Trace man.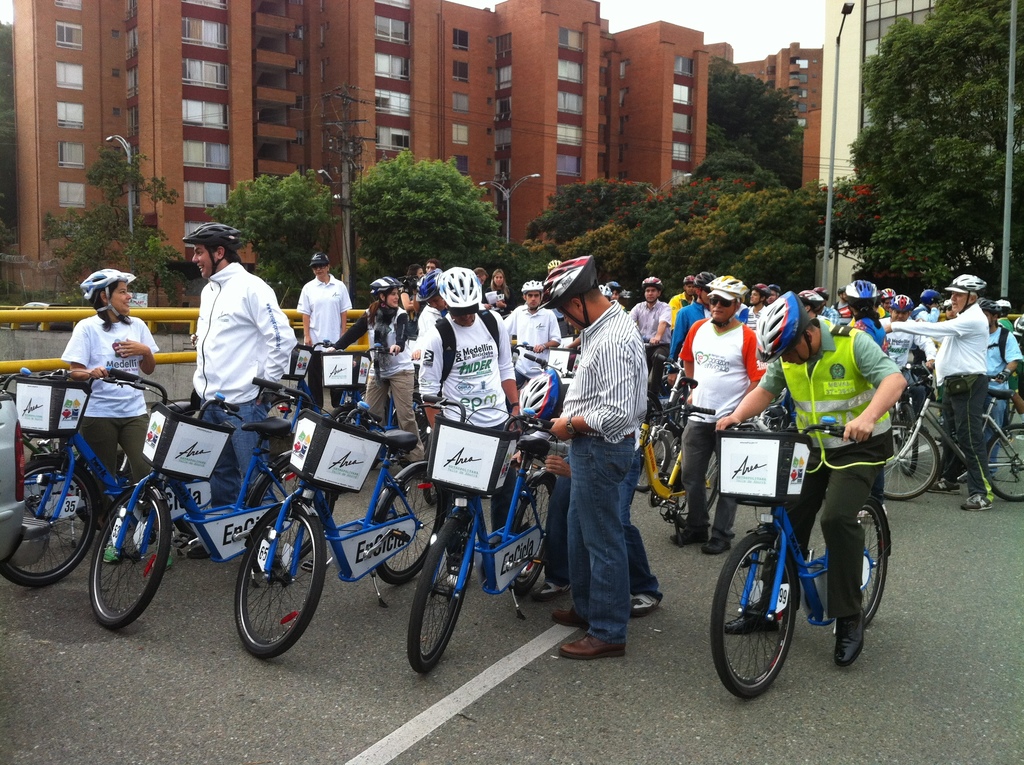
Traced to bbox(881, 275, 986, 511).
